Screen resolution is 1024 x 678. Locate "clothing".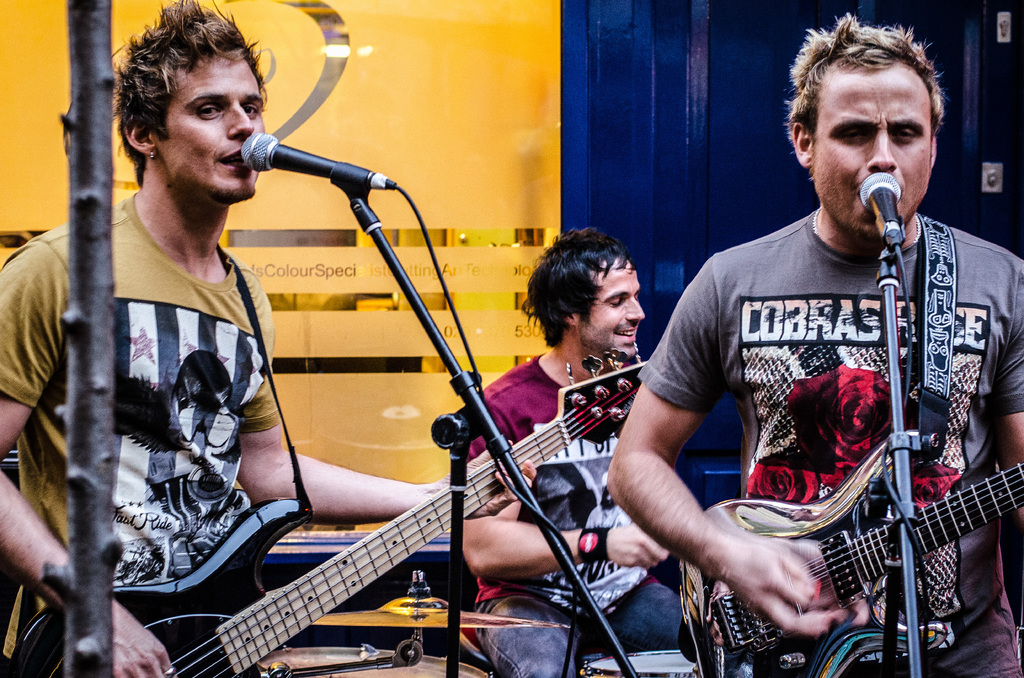
<box>463,359,709,677</box>.
